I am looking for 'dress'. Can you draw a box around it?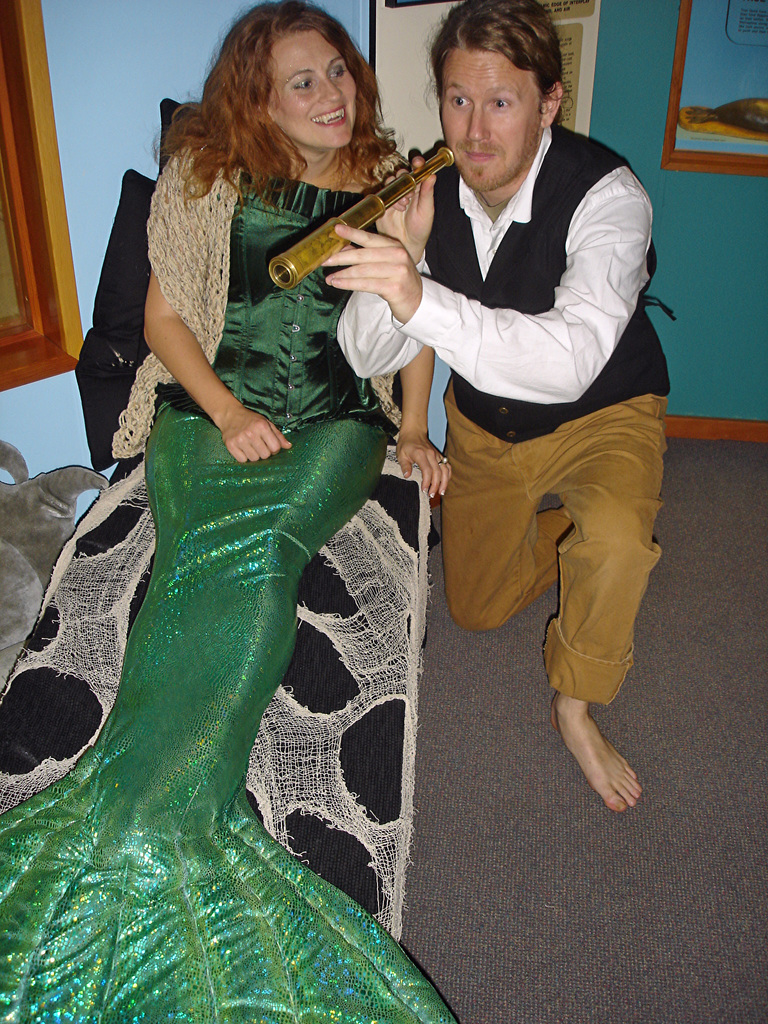
Sure, the bounding box is pyautogui.locateOnScreen(13, 269, 422, 986).
